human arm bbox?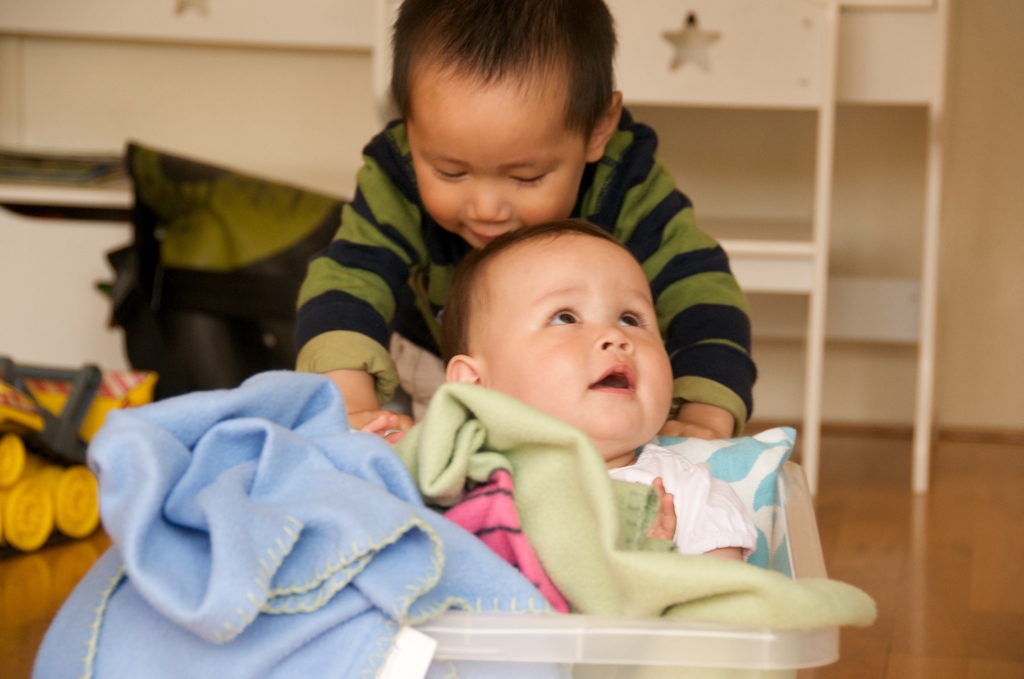
<bbox>294, 150, 412, 445</bbox>
